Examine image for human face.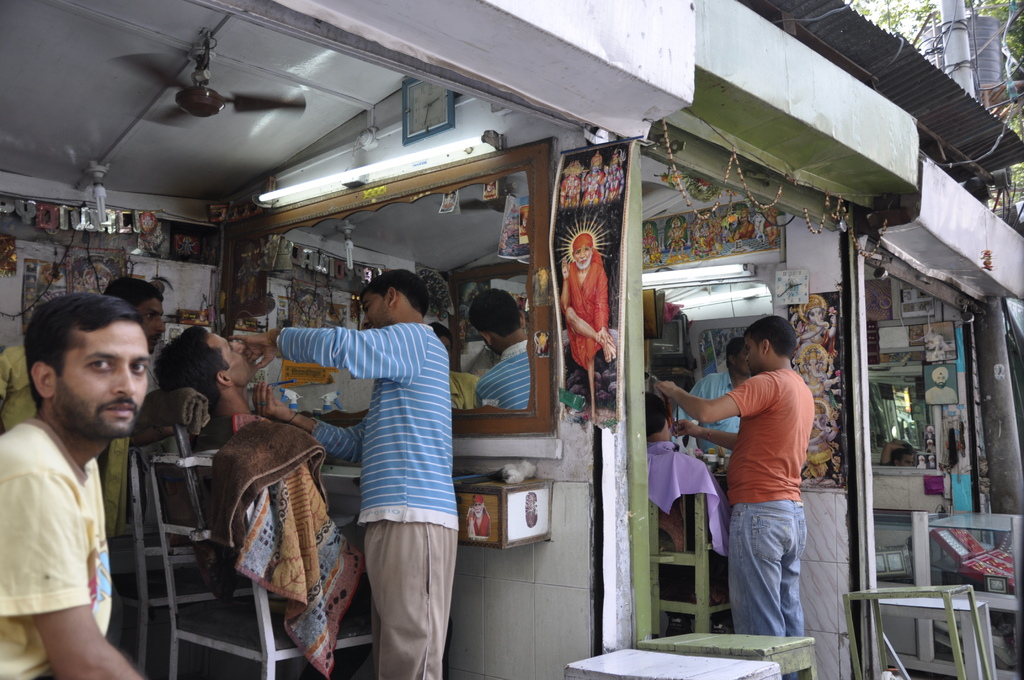
Examination result: 740,335,762,371.
